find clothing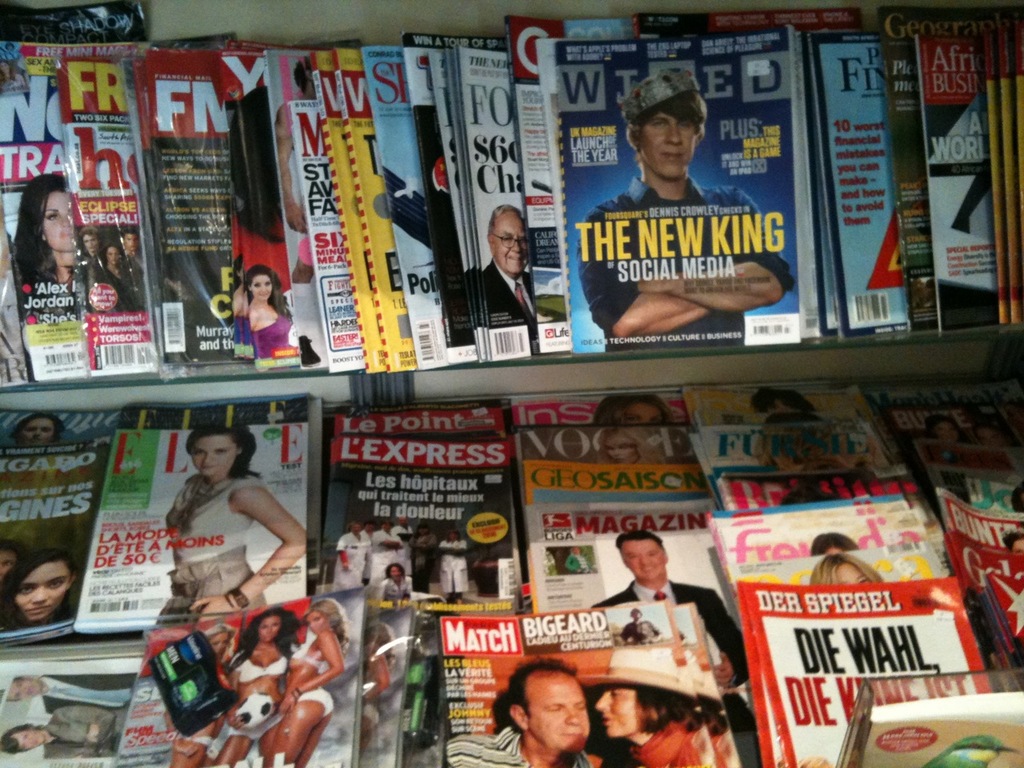
crop(43, 703, 130, 757)
